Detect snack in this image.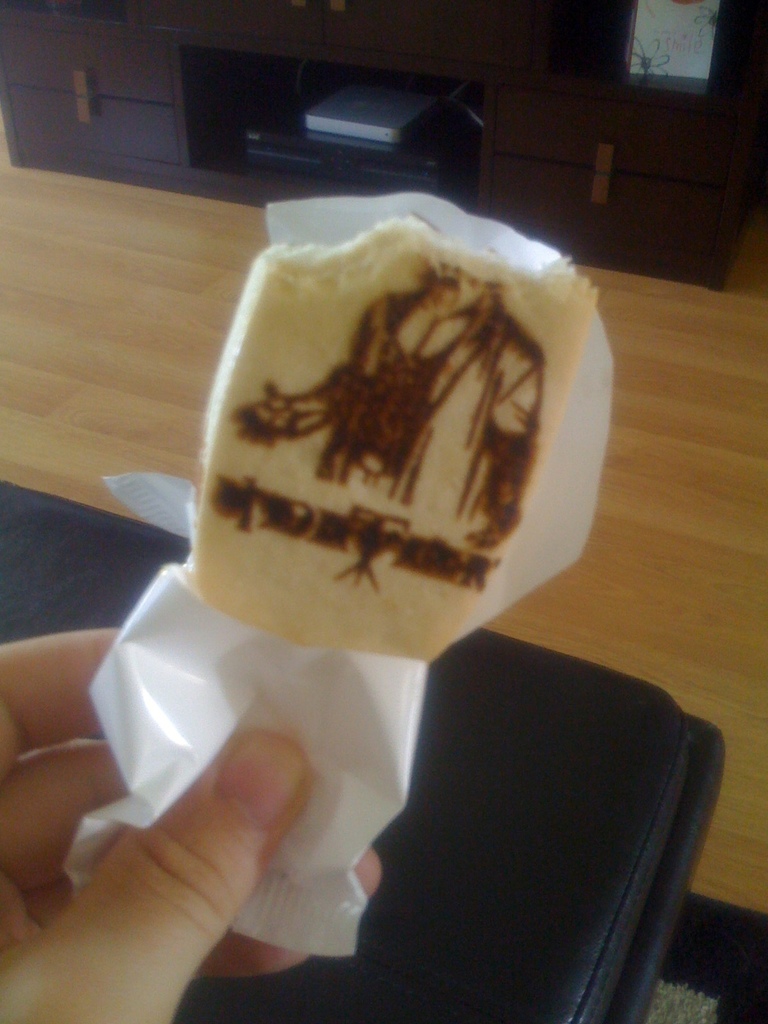
Detection: 176,189,592,686.
